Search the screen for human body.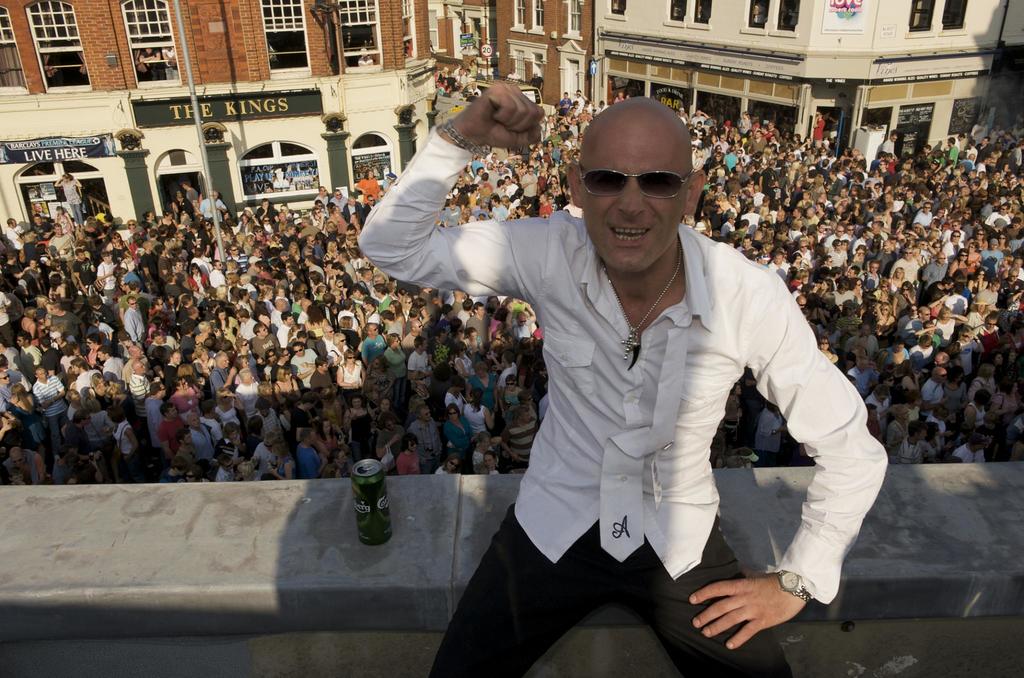
Found at <bbox>958, 330, 983, 369</bbox>.
